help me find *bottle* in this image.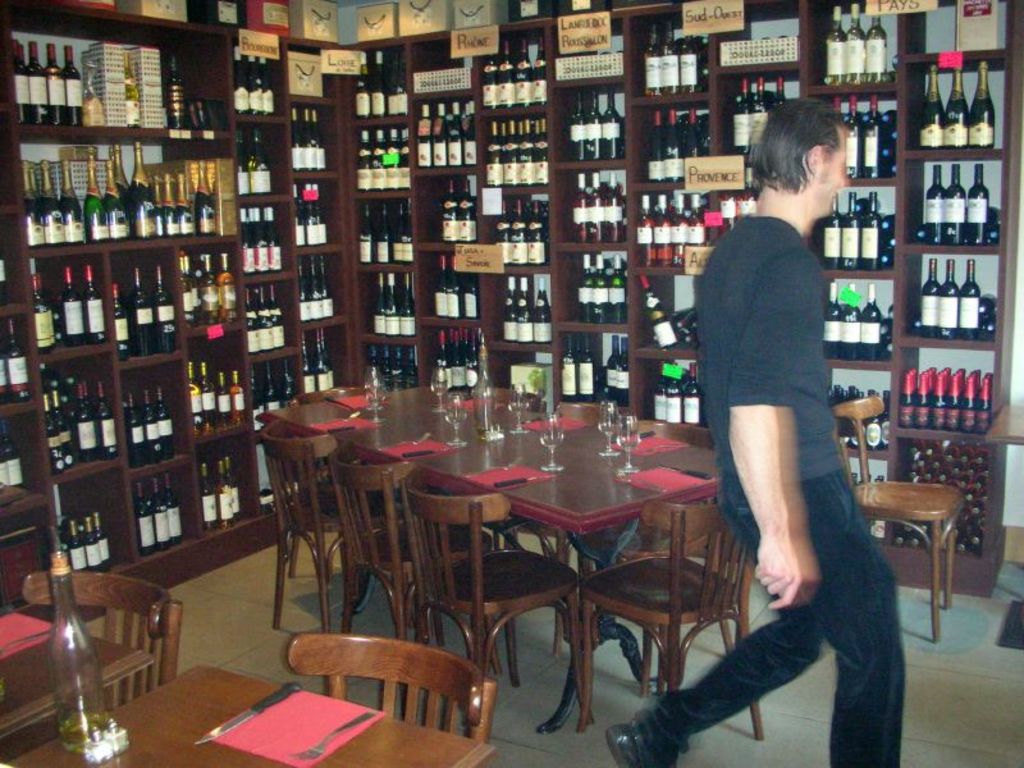
Found it: {"left": 369, "top": 127, "right": 389, "bottom": 187}.
